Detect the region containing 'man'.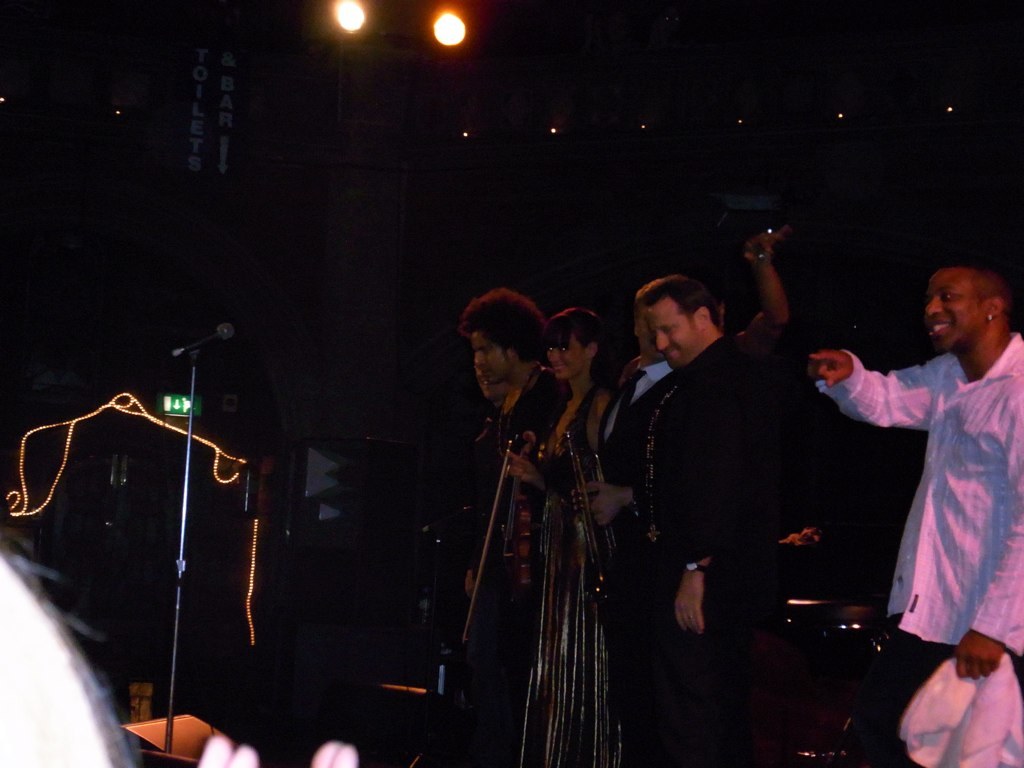
box(801, 264, 1023, 767).
